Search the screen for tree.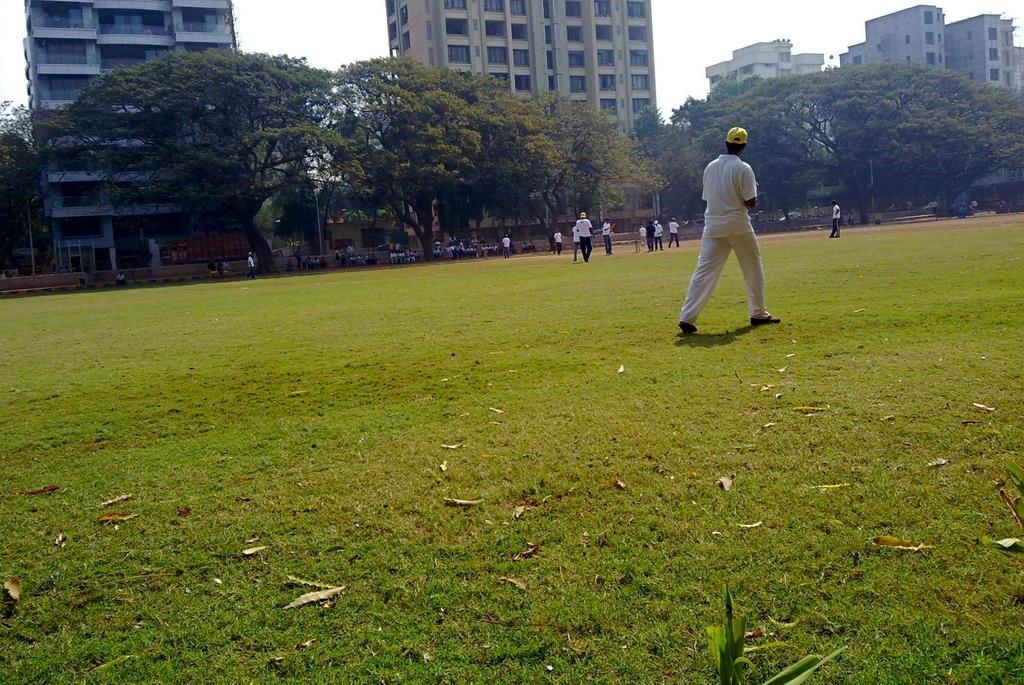
Found at (324, 53, 561, 263).
